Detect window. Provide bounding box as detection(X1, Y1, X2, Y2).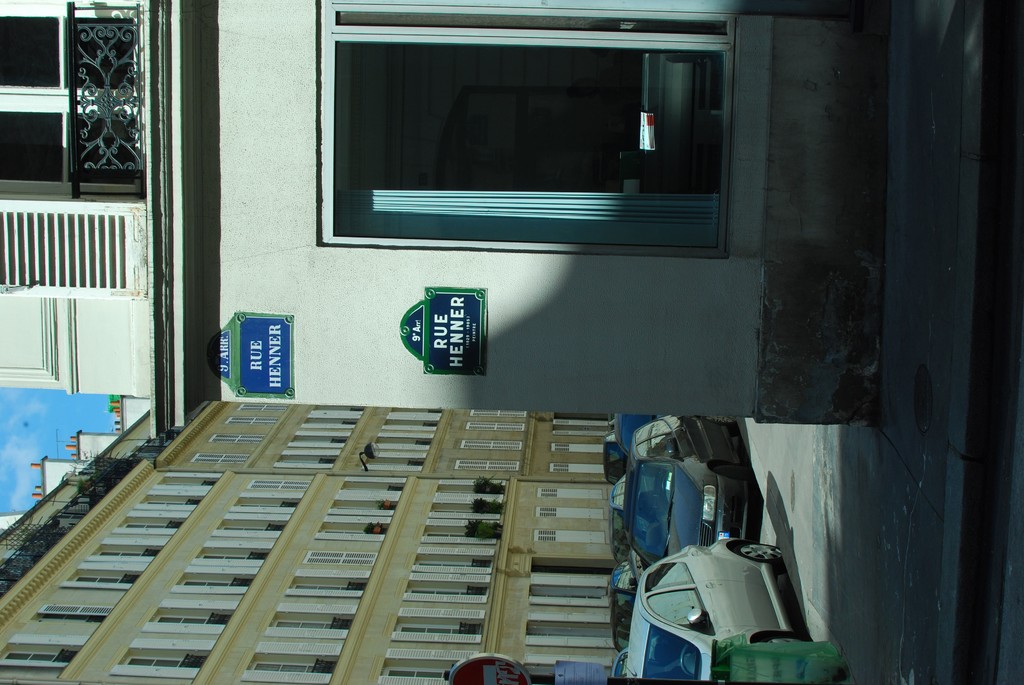
detection(643, 562, 719, 637).
